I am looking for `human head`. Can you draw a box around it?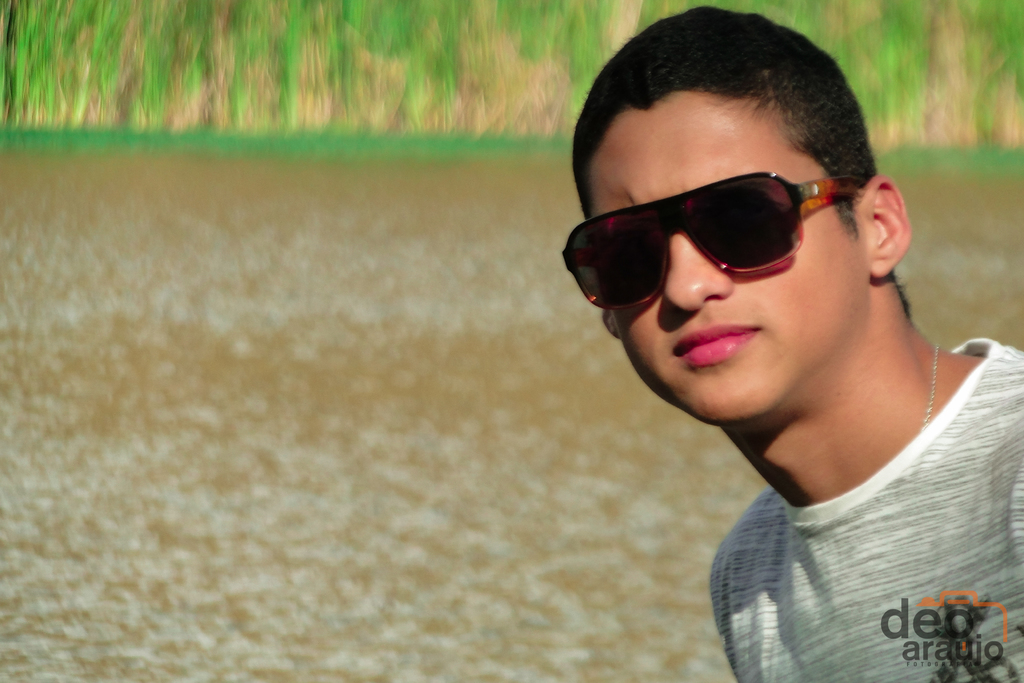
Sure, the bounding box is <bbox>556, 34, 911, 440</bbox>.
